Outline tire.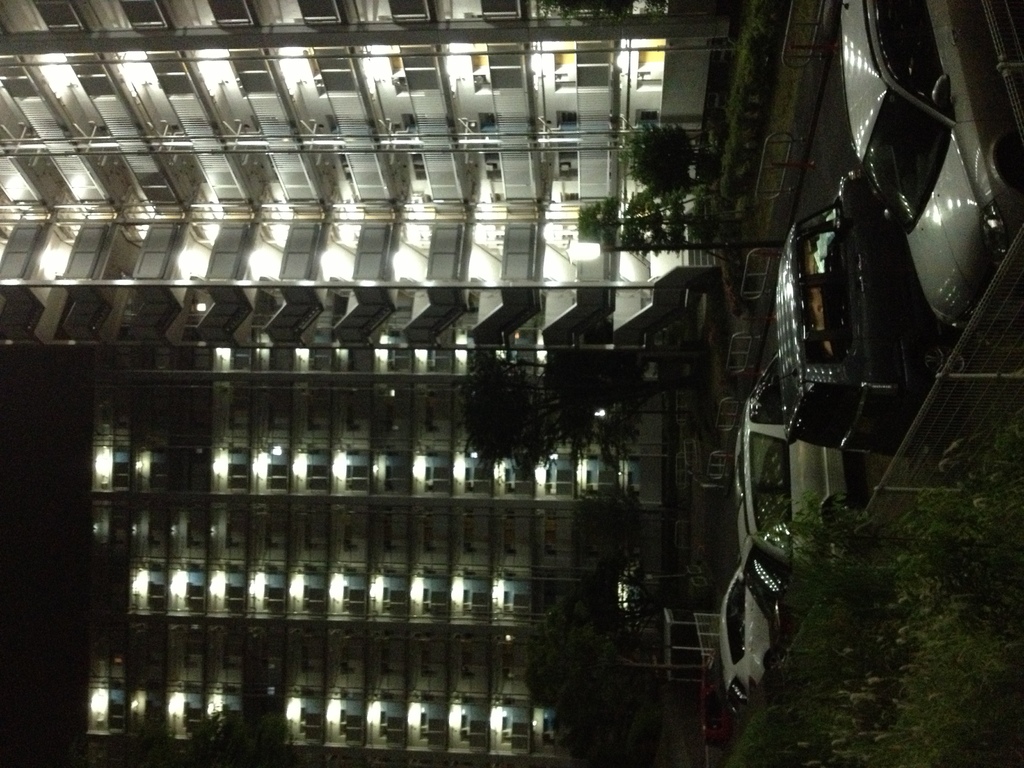
Outline: (x1=922, y1=337, x2=966, y2=385).
